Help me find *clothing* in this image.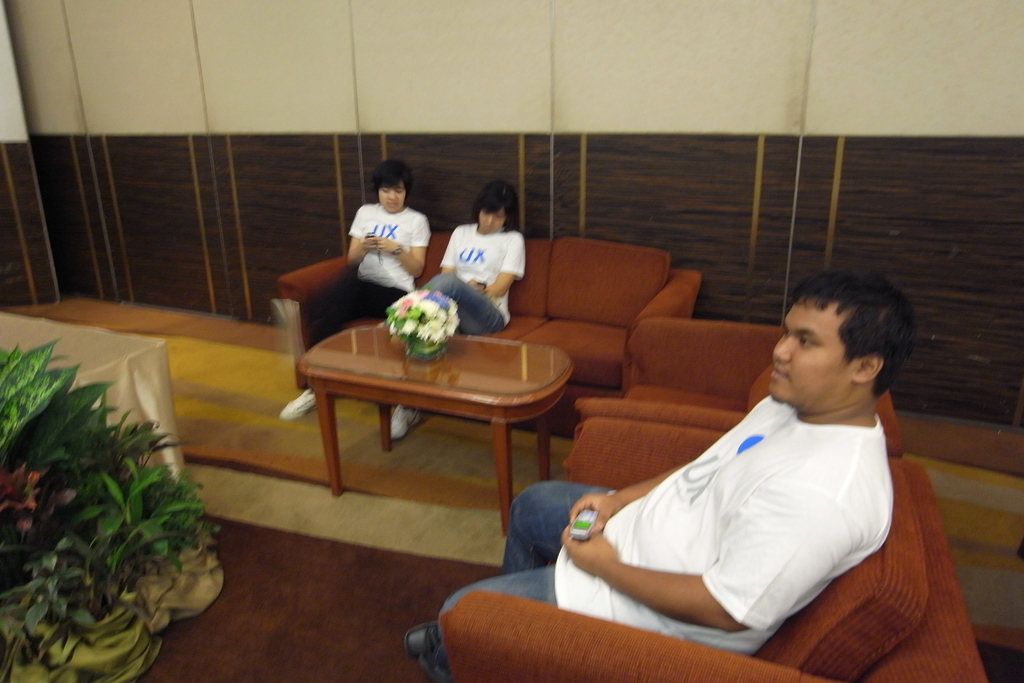
Found it: 415, 224, 531, 339.
